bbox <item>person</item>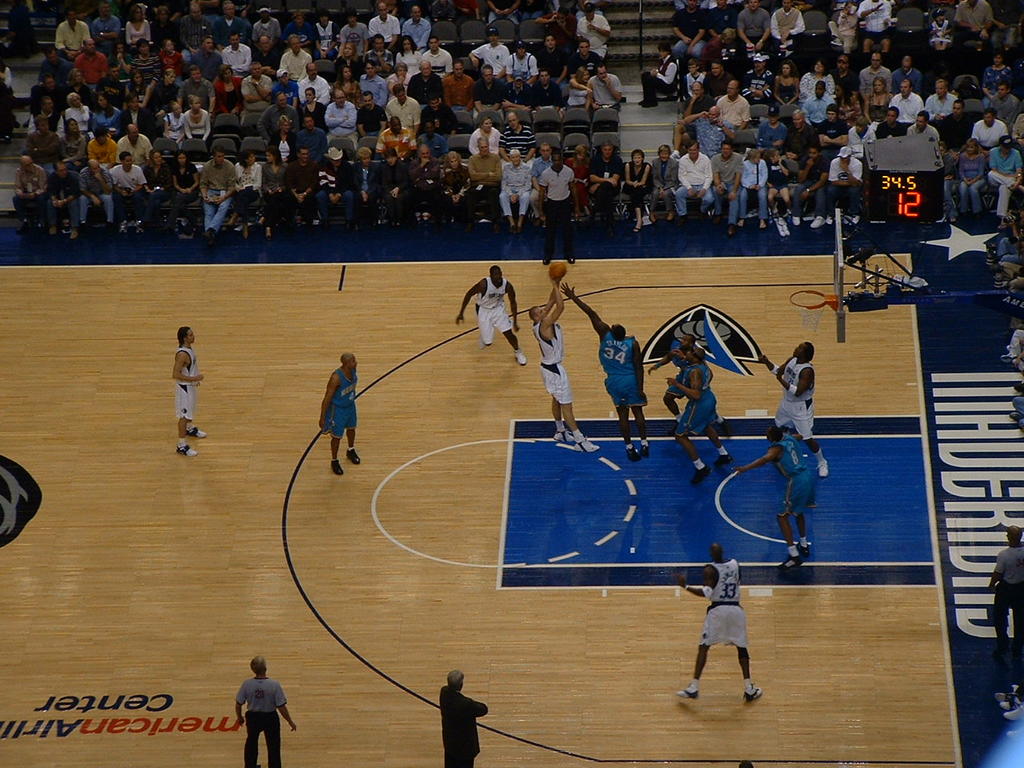
622,147,654,231
